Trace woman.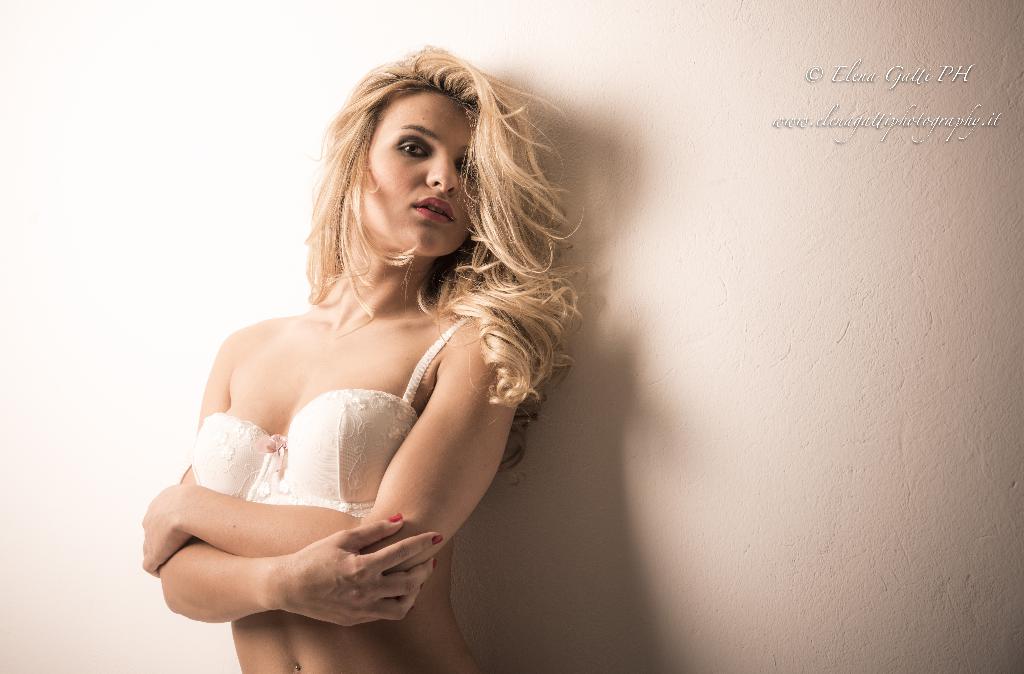
Traced to 143 43 602 659.
